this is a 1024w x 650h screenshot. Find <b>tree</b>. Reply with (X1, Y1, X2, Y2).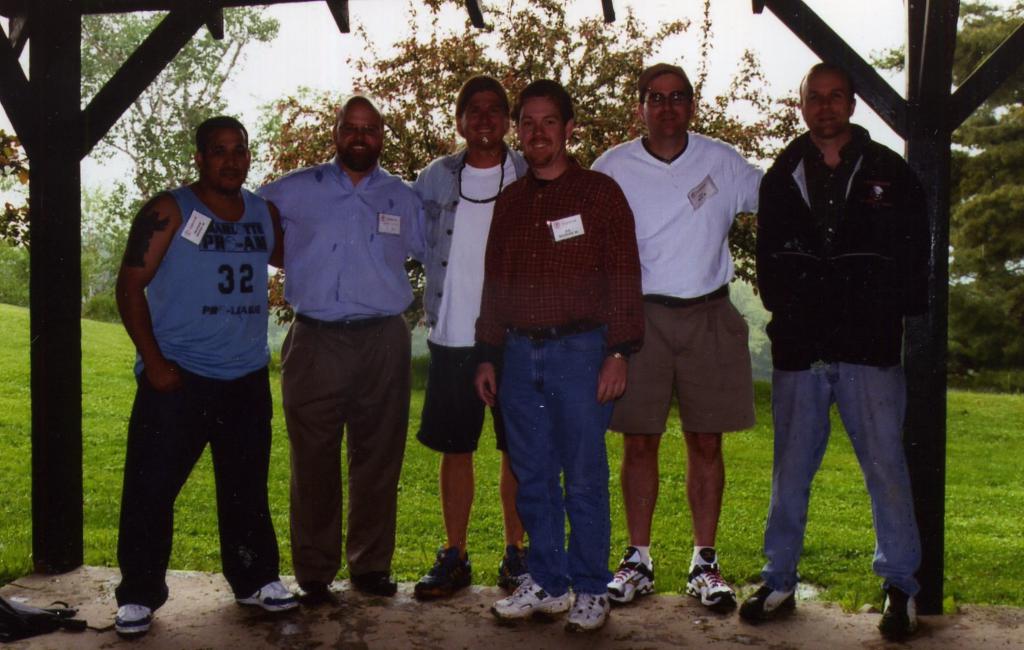
(872, 0, 1023, 393).
